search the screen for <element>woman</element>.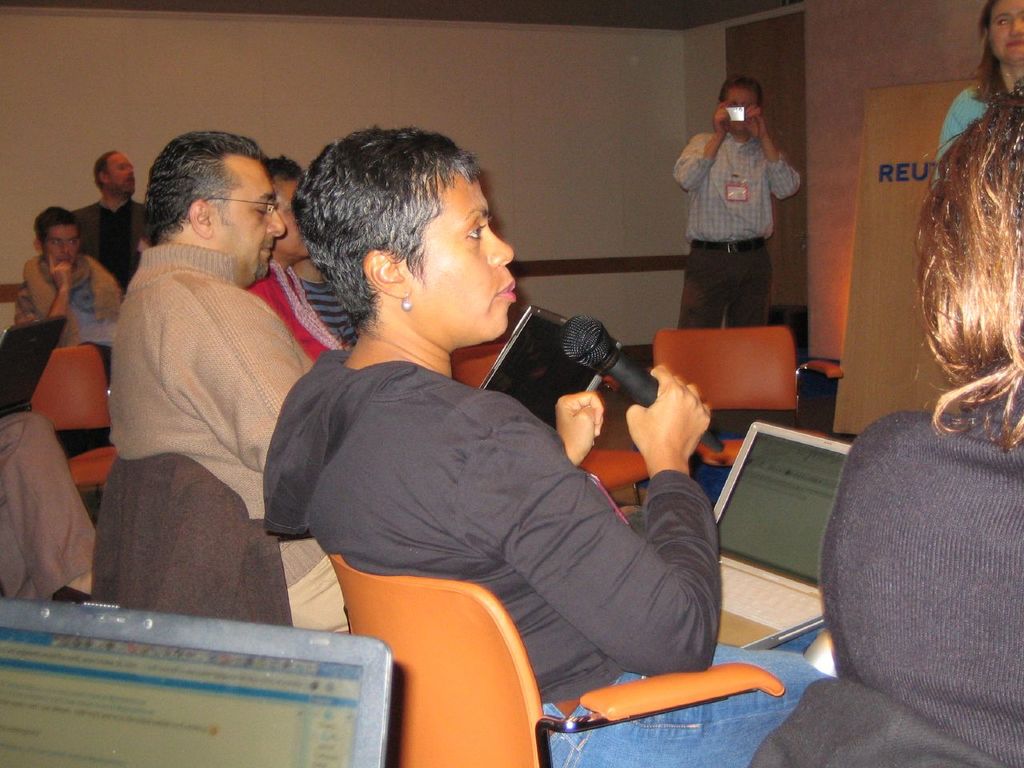
Found at bbox(815, 110, 1018, 754).
